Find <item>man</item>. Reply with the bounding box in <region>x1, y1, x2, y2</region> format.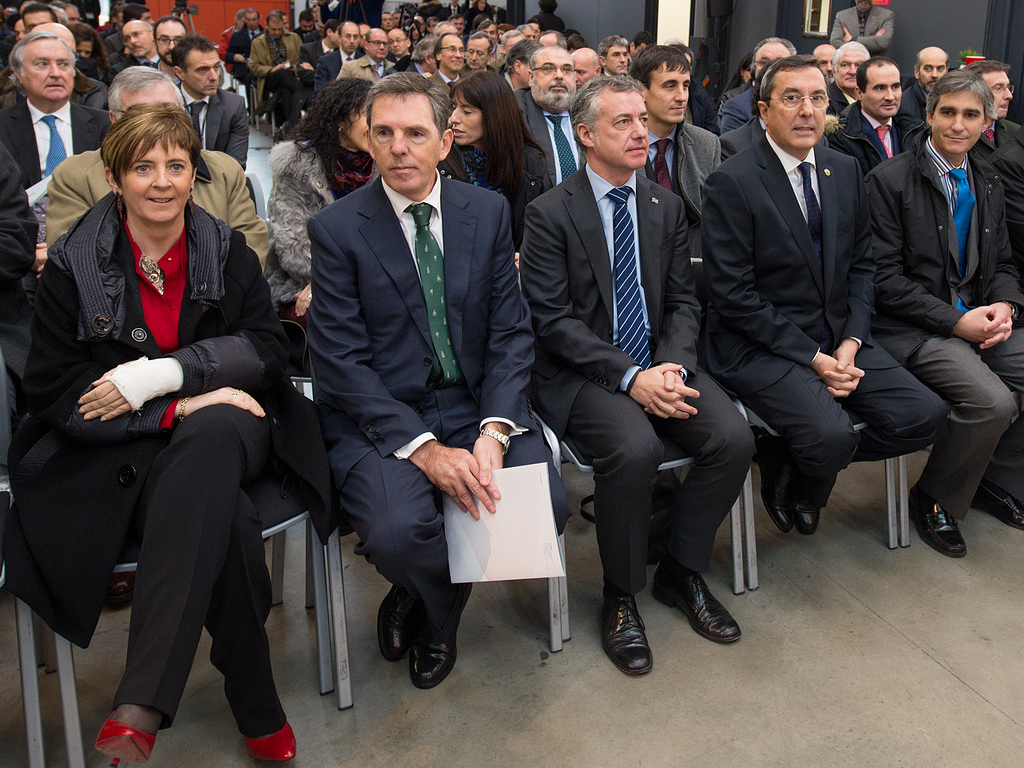
<region>697, 57, 949, 544</region>.
